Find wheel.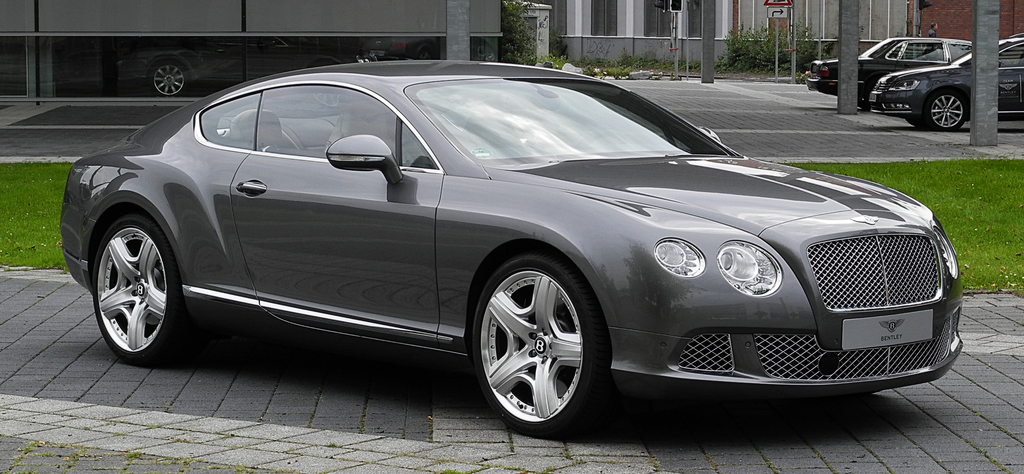
92:215:210:360.
